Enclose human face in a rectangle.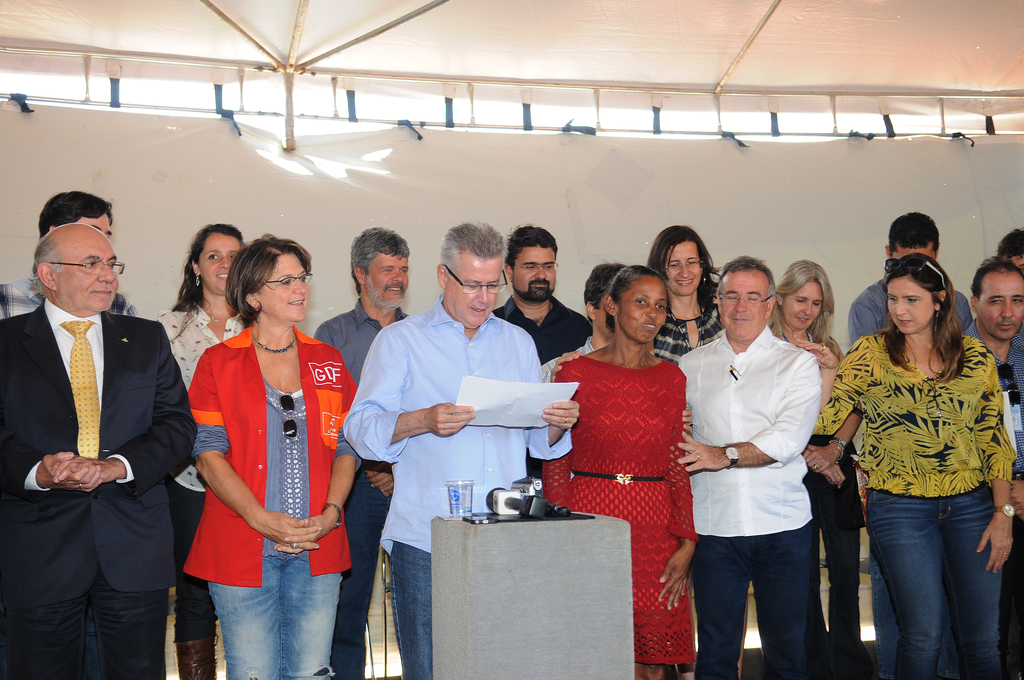
618, 271, 669, 344.
